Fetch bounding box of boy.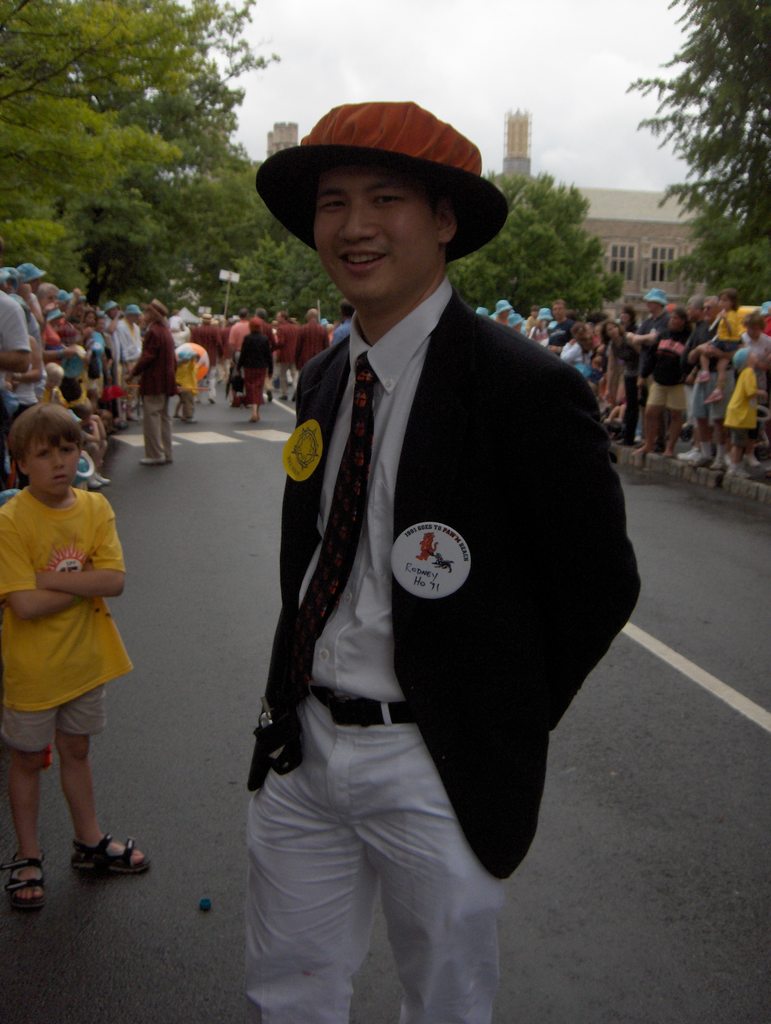
Bbox: bbox=(0, 403, 154, 913).
